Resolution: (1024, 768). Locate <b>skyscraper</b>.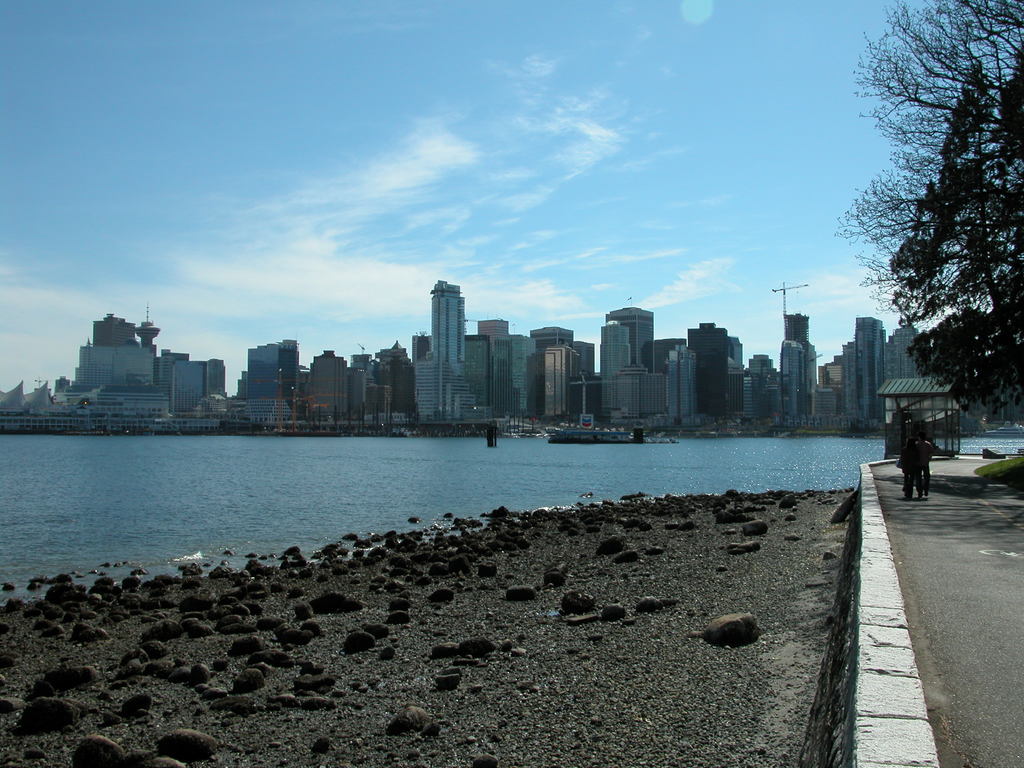
region(723, 333, 752, 414).
